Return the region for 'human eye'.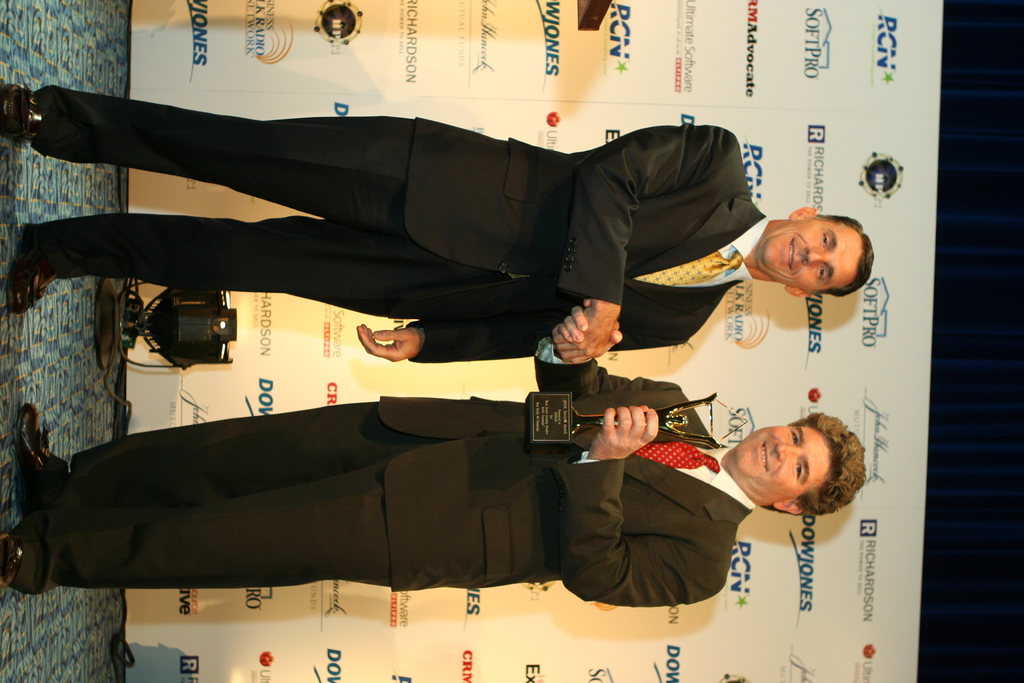
815:229:833:252.
